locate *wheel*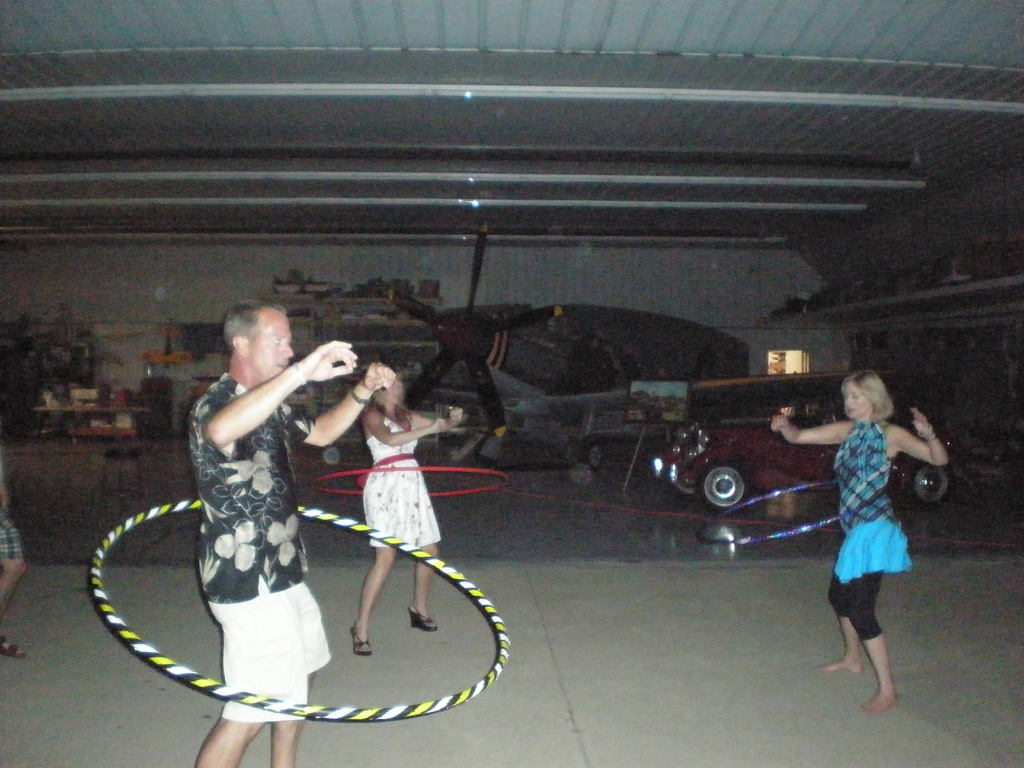
<box>898,457,955,514</box>
